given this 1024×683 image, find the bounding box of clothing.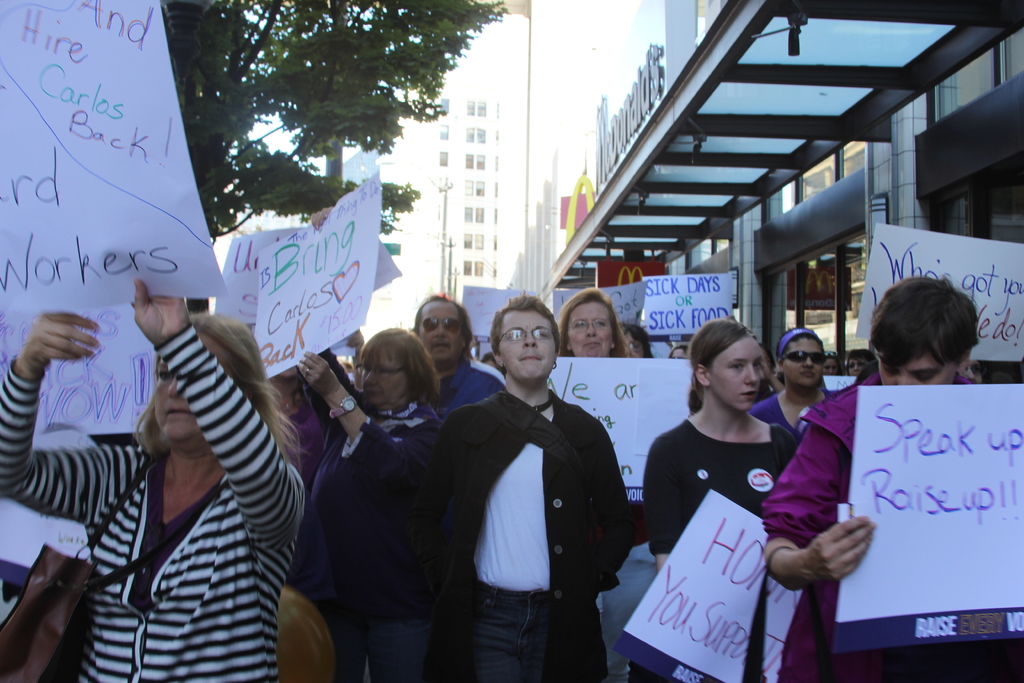
432:361:499:411.
